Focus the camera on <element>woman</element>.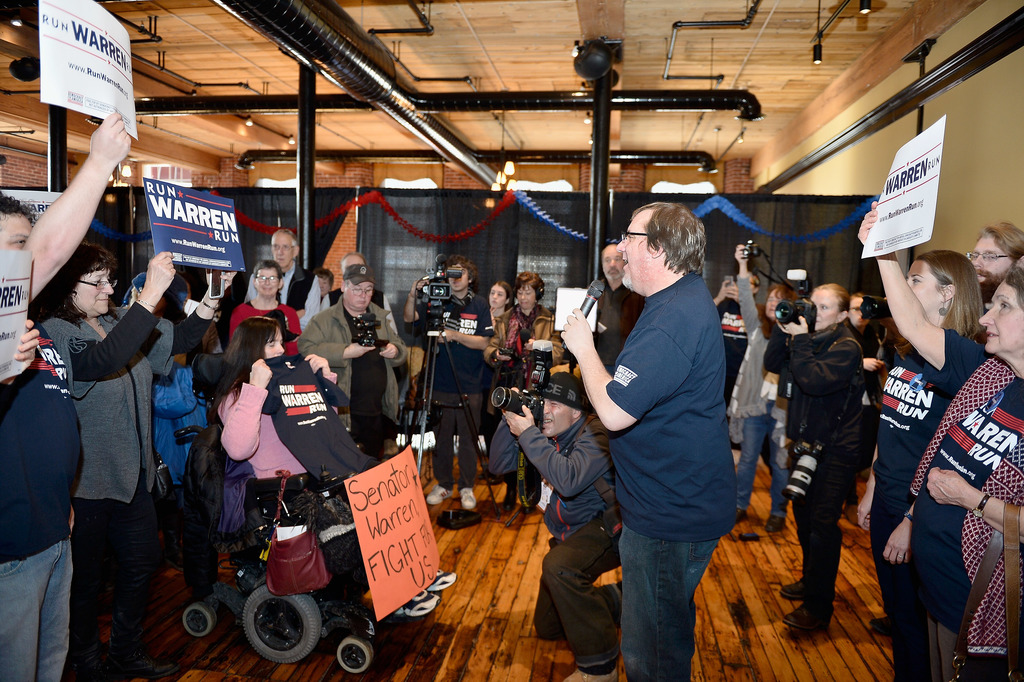
Focus region: (left=735, top=247, right=811, bottom=537).
